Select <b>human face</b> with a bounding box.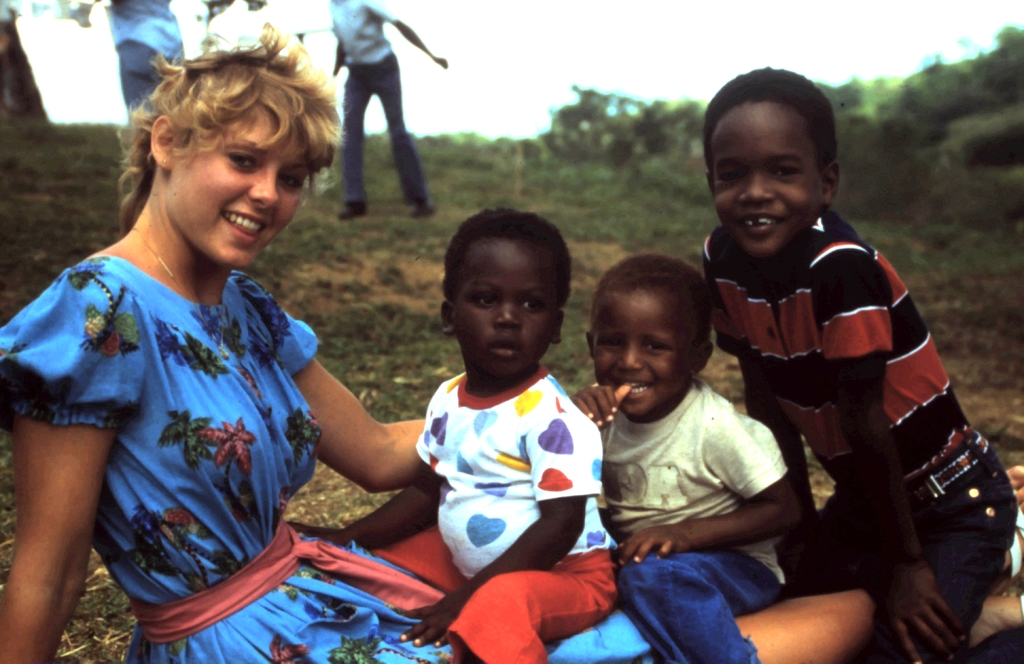
(left=166, top=108, right=315, bottom=270).
